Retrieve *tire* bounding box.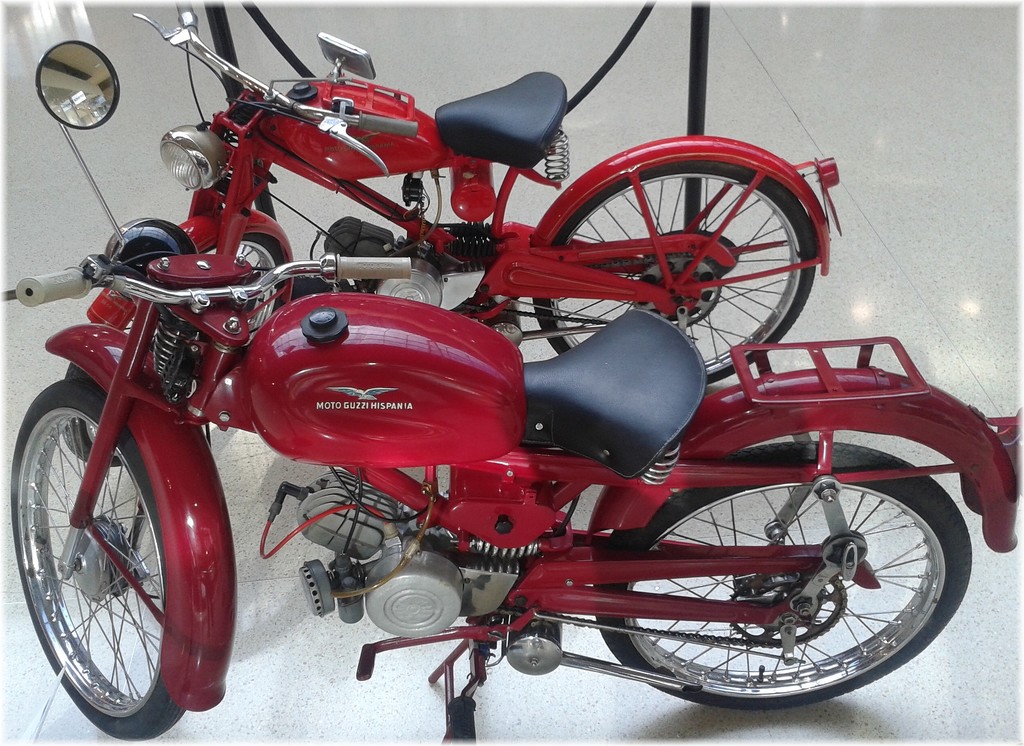
Bounding box: <region>58, 355, 131, 467</region>.
